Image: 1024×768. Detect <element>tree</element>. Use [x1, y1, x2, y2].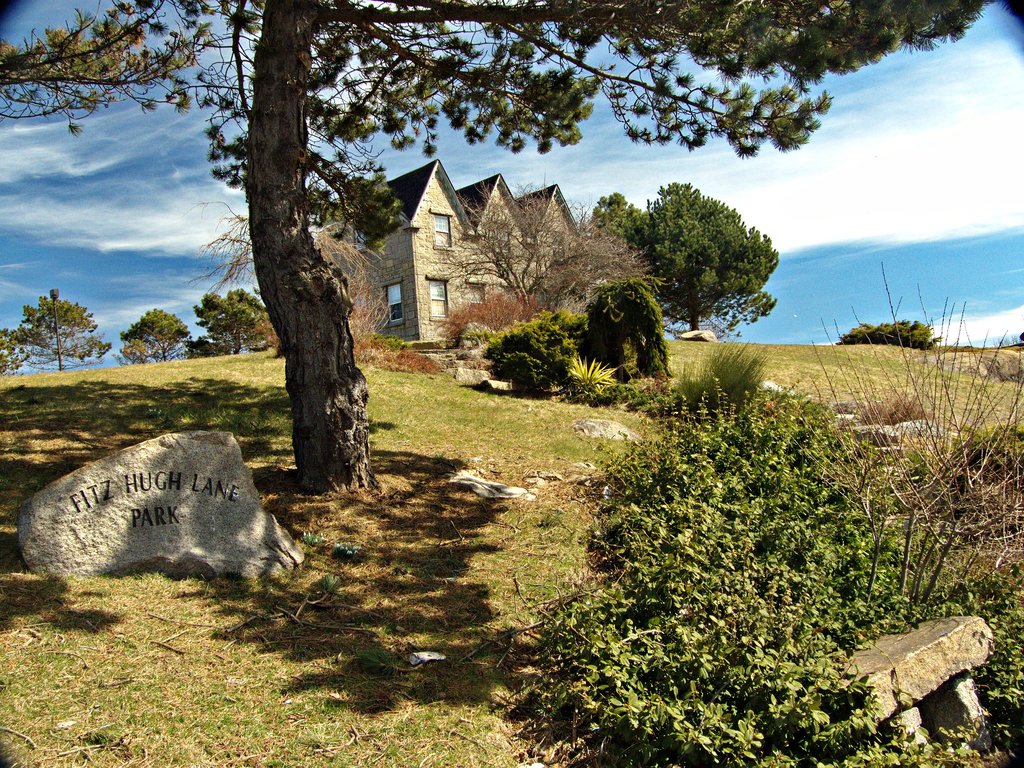
[478, 321, 570, 387].
